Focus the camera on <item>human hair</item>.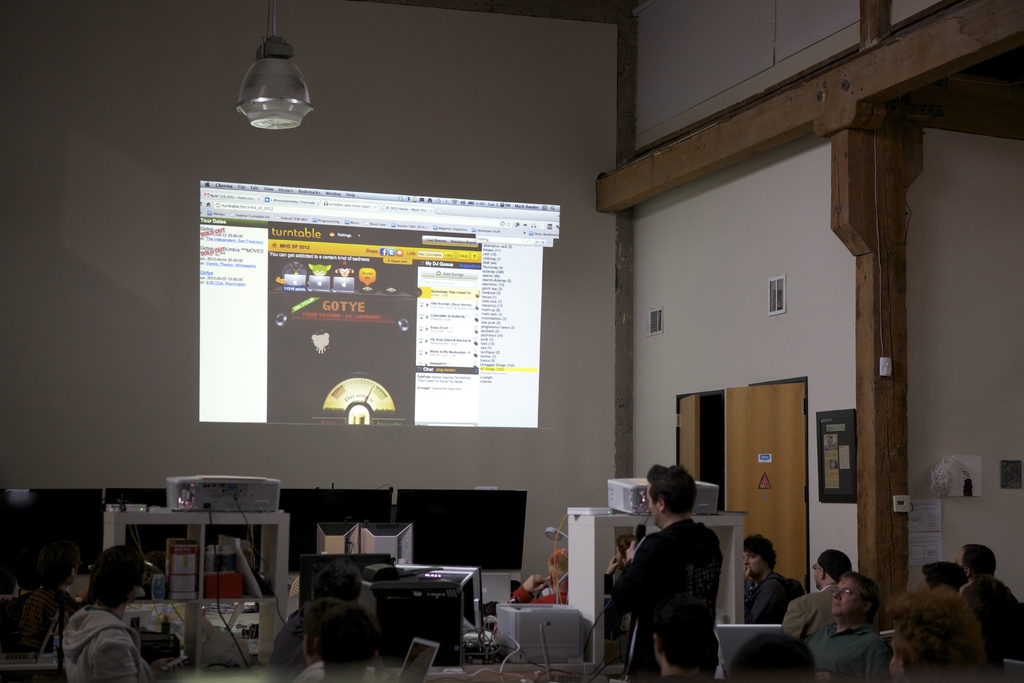
Focus region: l=841, t=565, r=880, b=614.
